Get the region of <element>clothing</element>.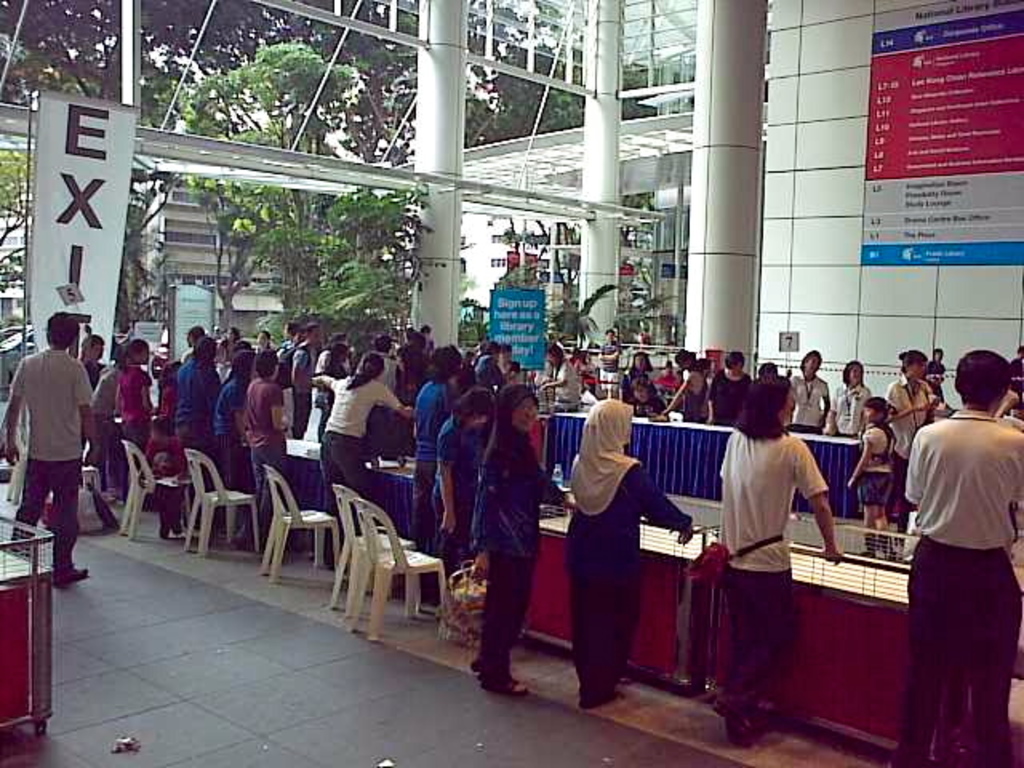
crop(571, 450, 682, 699).
